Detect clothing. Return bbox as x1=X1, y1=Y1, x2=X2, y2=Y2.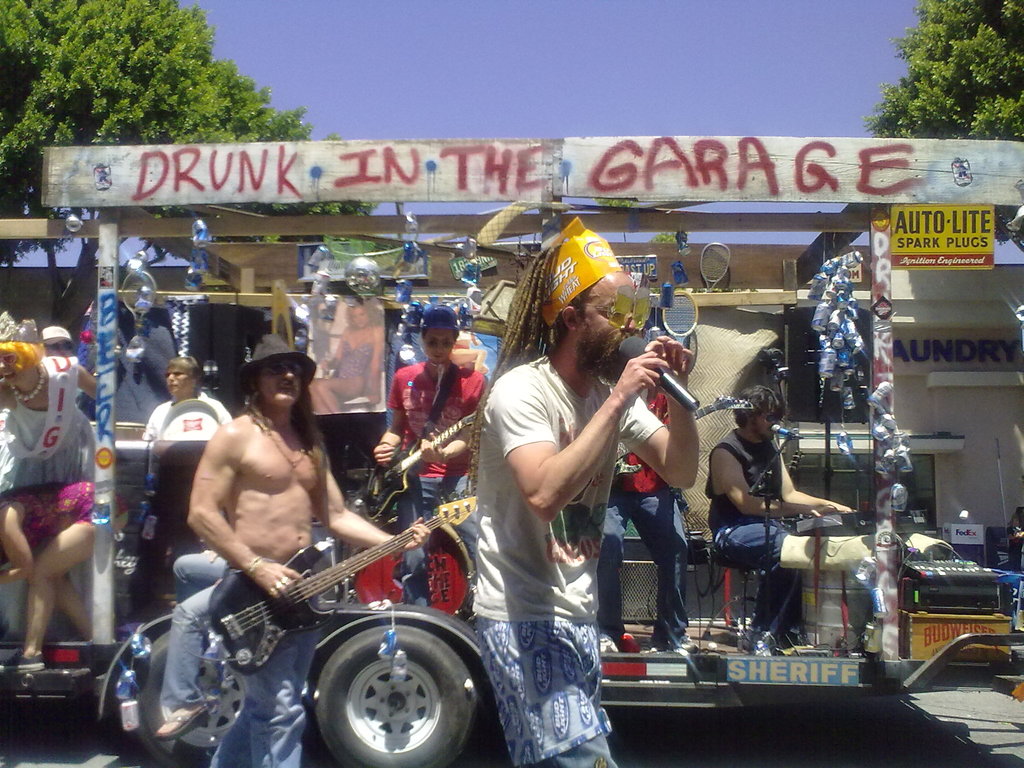
x1=710, y1=426, x2=806, y2=630.
